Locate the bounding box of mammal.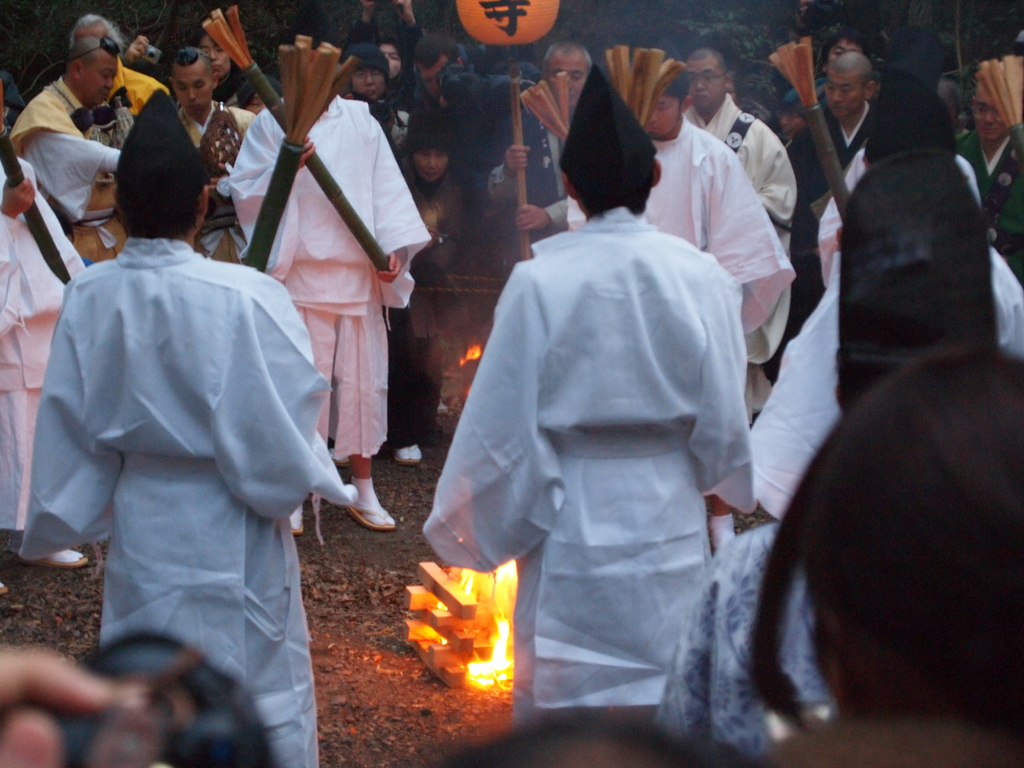
Bounding box: Rect(218, 57, 424, 520).
